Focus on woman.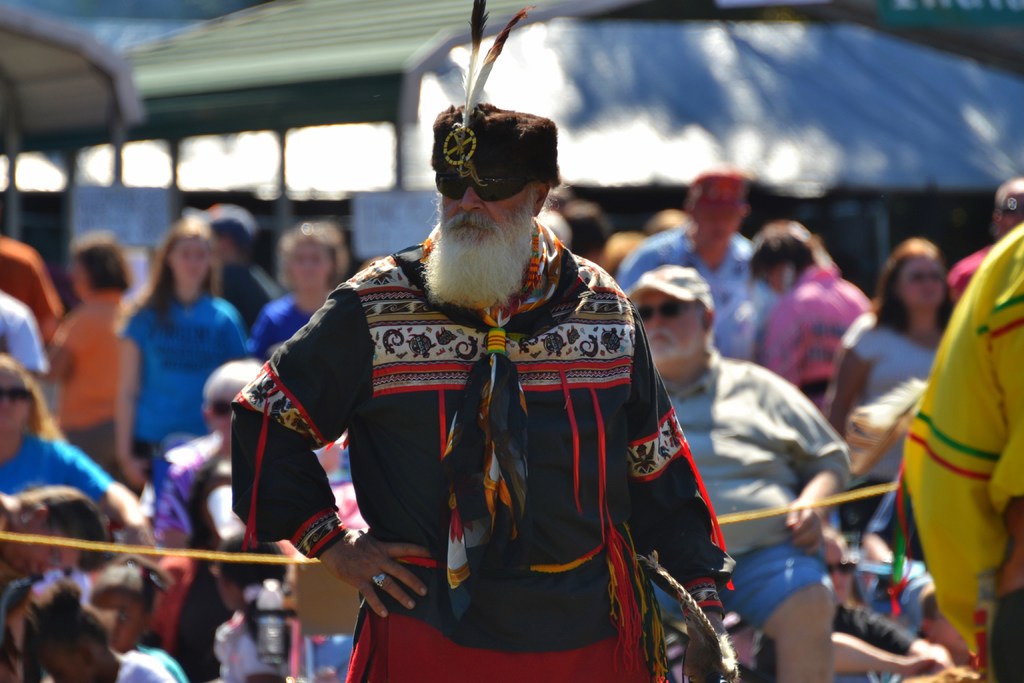
Focused at left=251, top=215, right=351, bottom=361.
